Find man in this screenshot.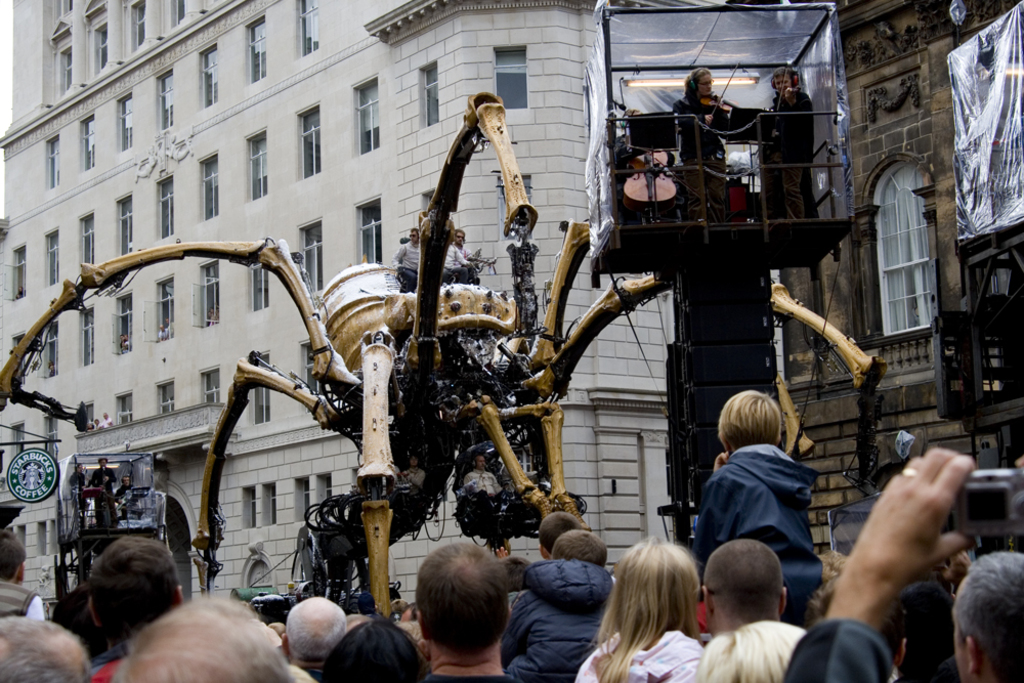
The bounding box for man is 408:545:526:682.
